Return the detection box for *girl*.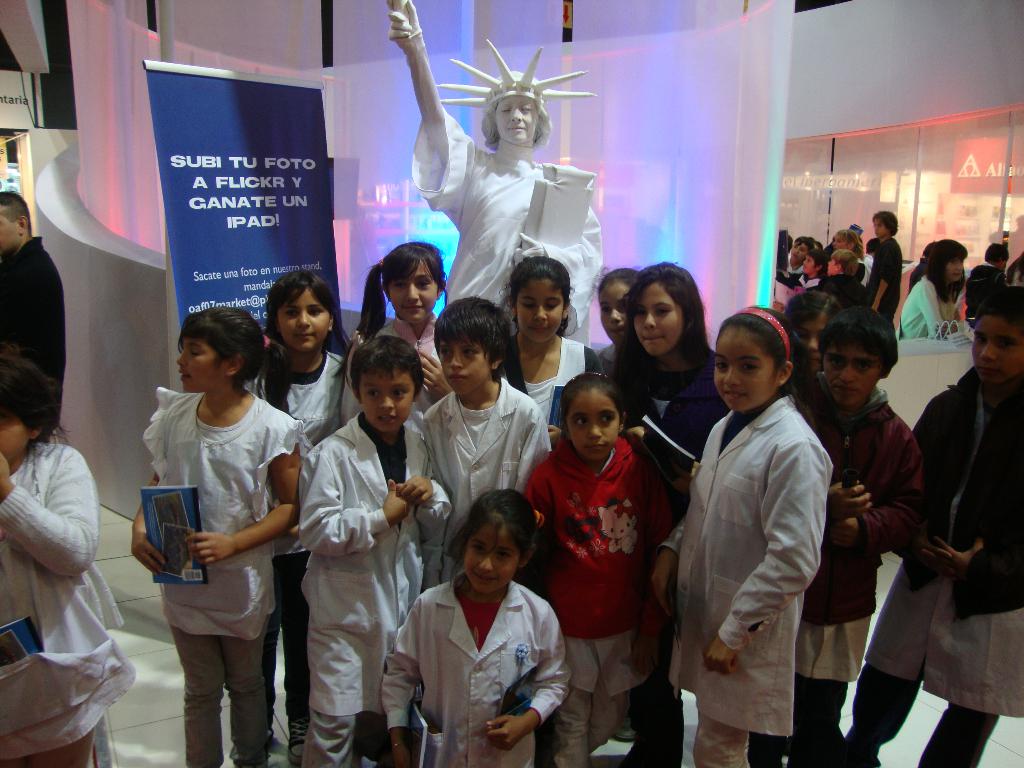
<box>256,266,351,437</box>.
